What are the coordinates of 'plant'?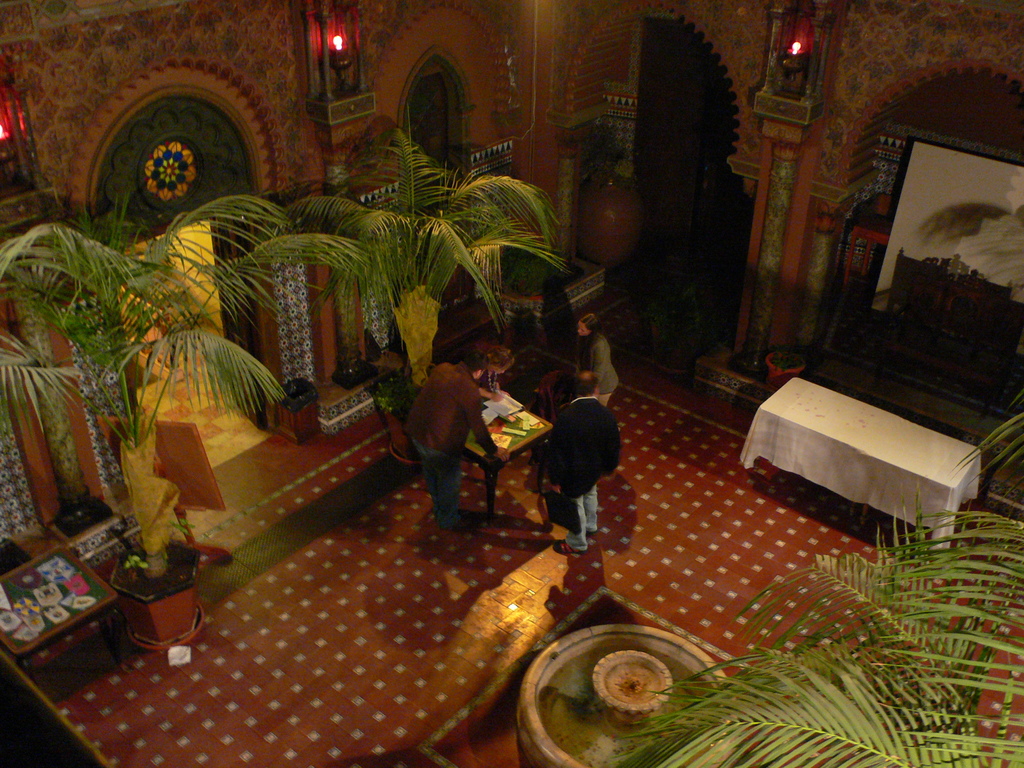
{"x1": 369, "y1": 367, "x2": 422, "y2": 412}.
